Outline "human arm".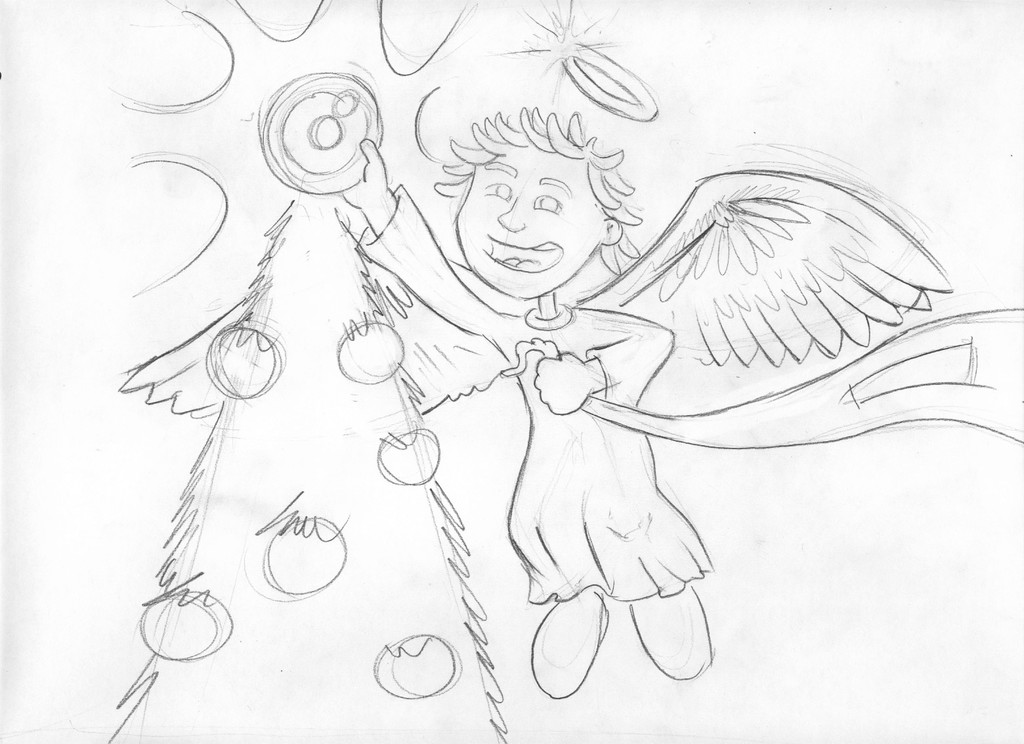
Outline: l=358, t=147, r=503, b=332.
